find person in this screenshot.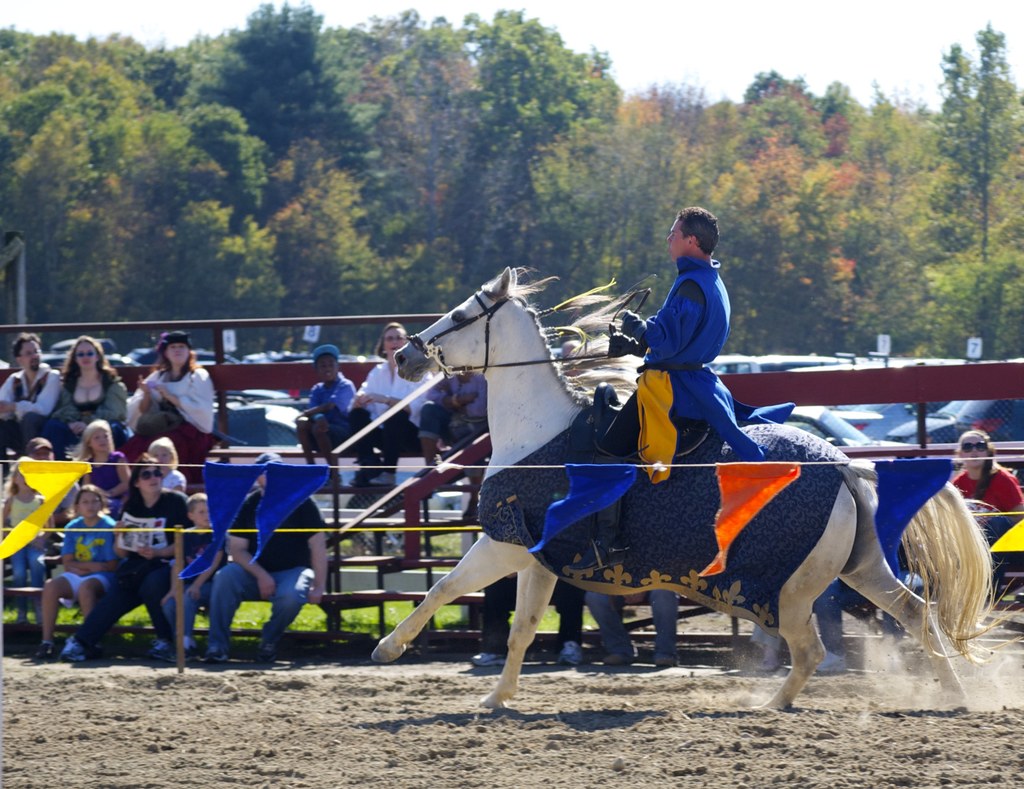
The bounding box for person is <region>159, 492, 230, 654</region>.
